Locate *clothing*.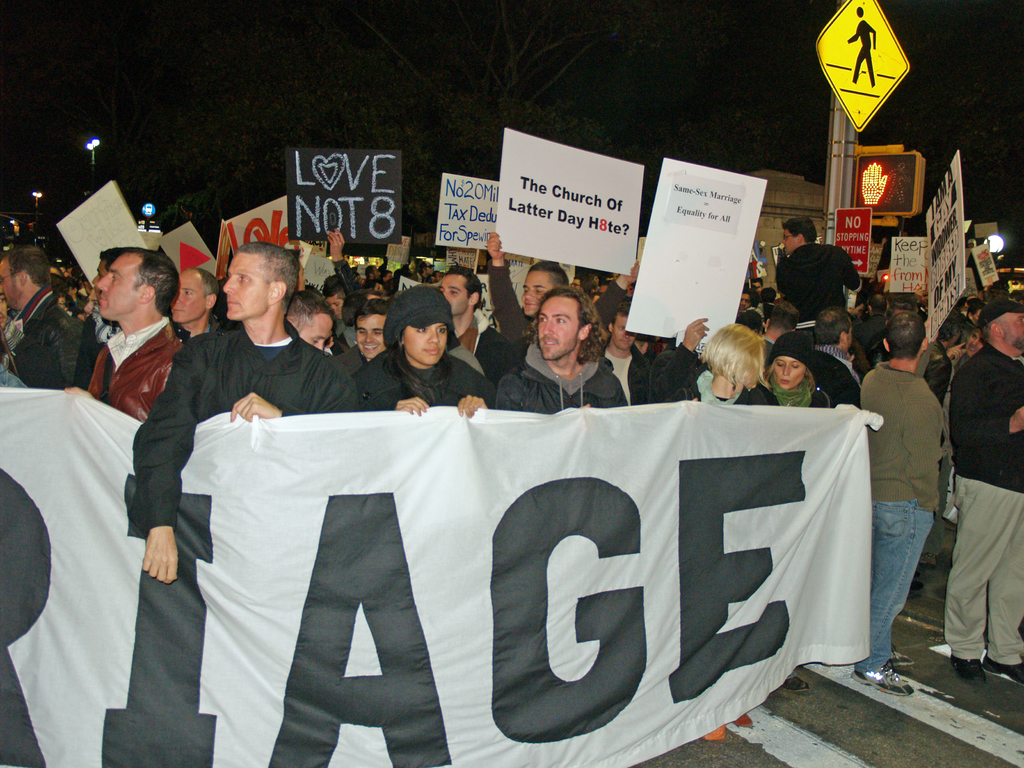
Bounding box: x1=762, y1=365, x2=836, y2=415.
